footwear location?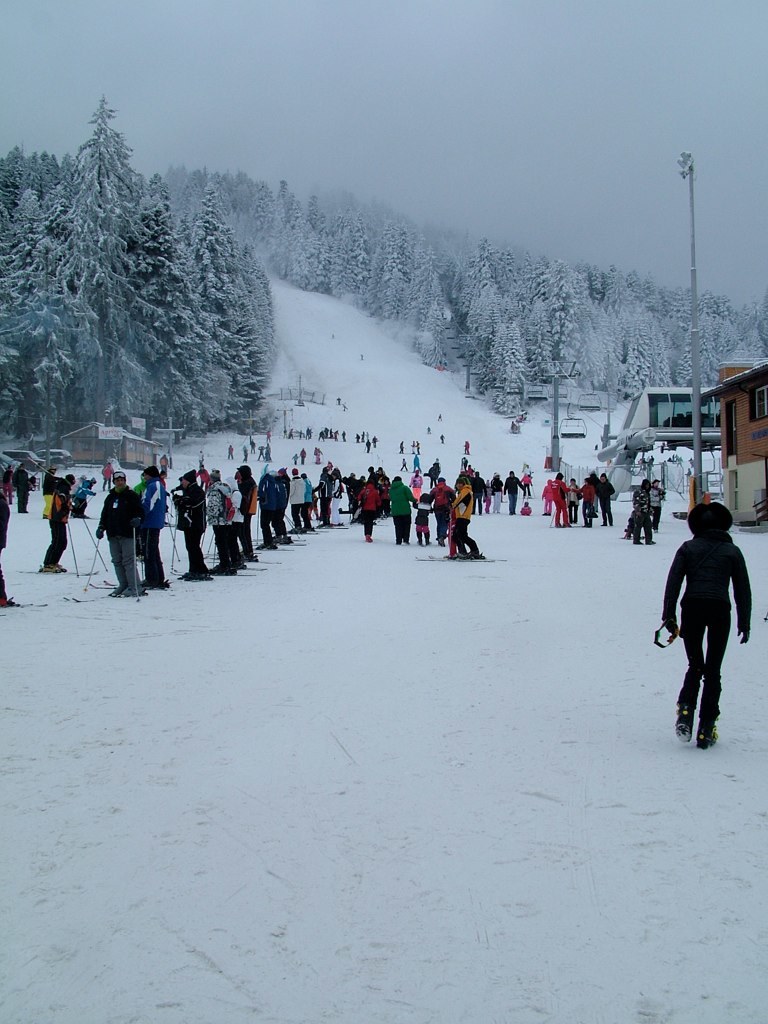
box=[211, 567, 231, 576]
